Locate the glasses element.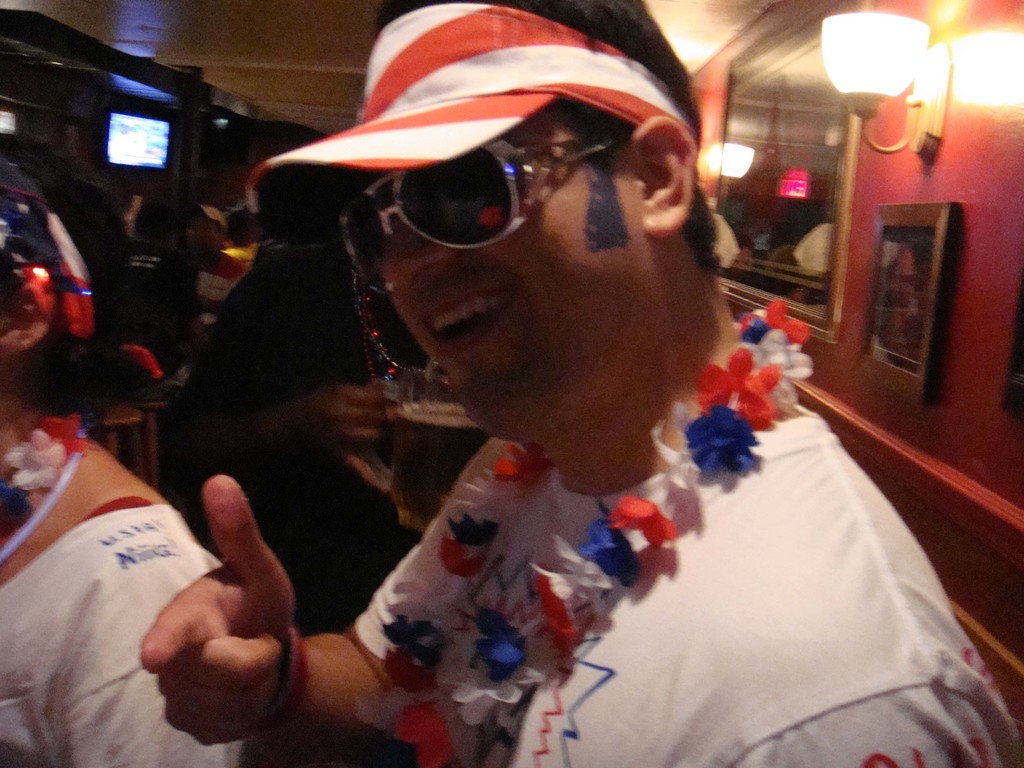
Element bbox: select_region(348, 124, 674, 243).
